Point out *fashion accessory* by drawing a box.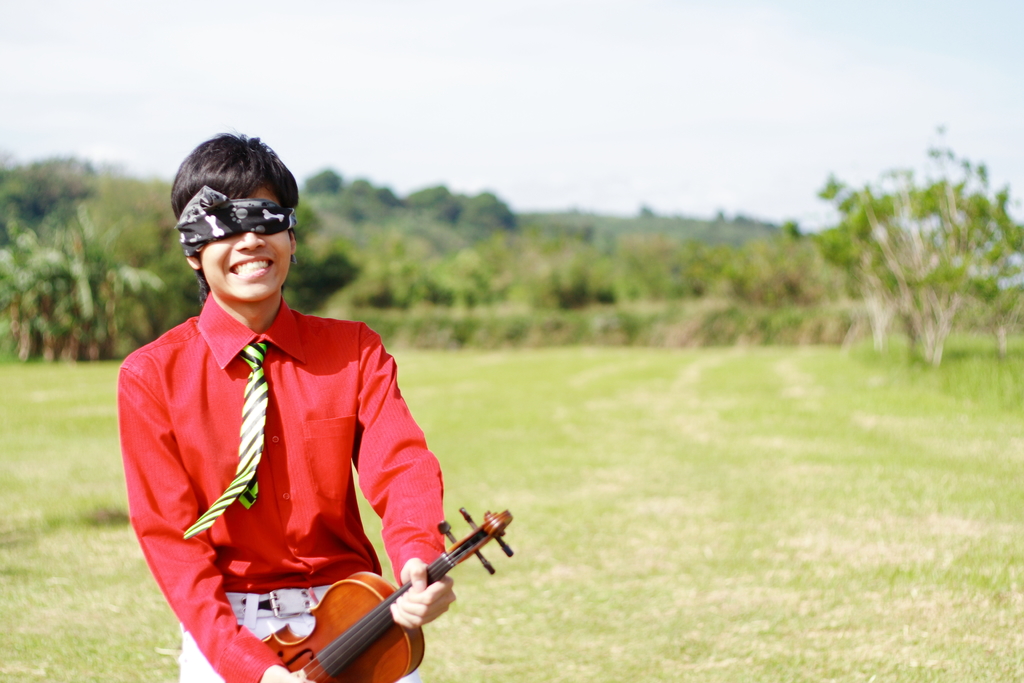
<box>222,586,335,620</box>.
